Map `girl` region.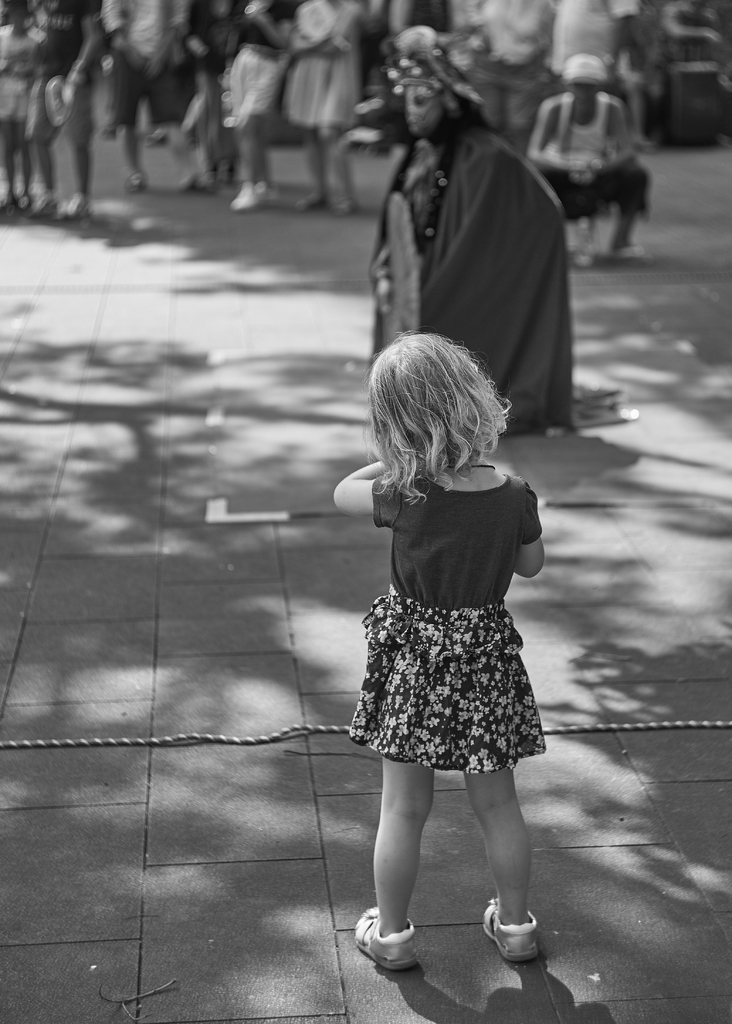
Mapped to <bbox>333, 333, 540, 970</bbox>.
